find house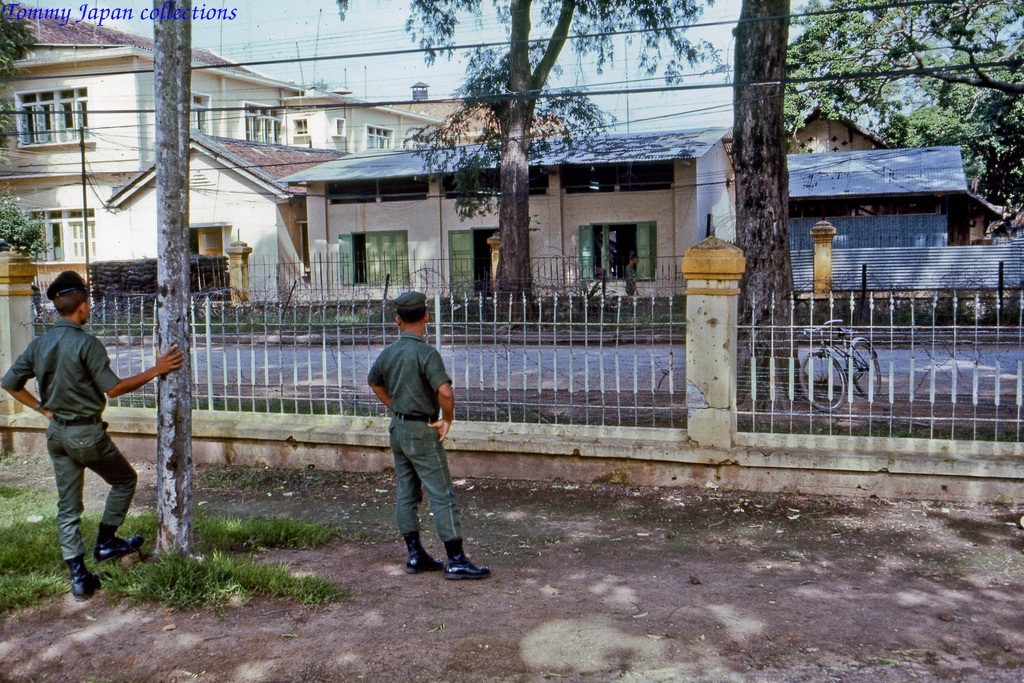
[x1=103, y1=131, x2=352, y2=311]
